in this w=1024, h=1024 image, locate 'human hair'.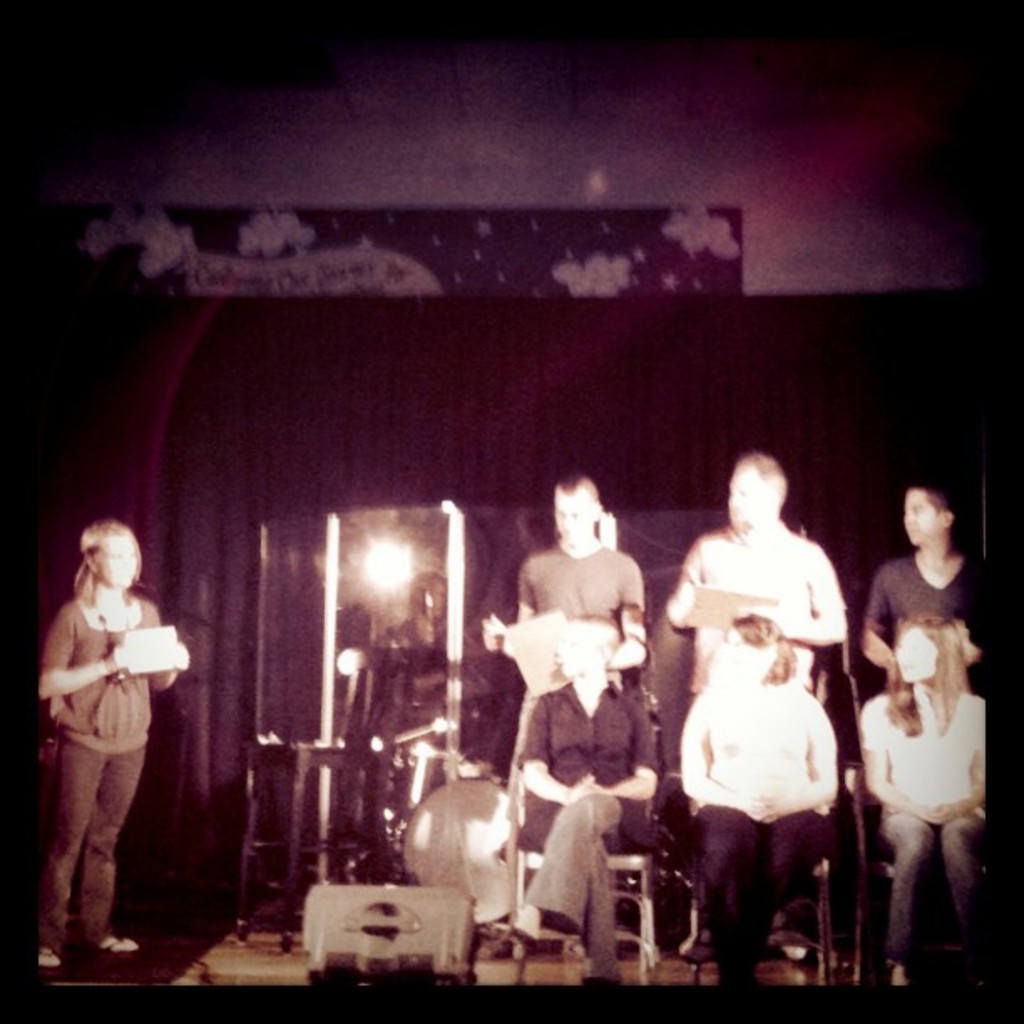
Bounding box: {"left": 880, "top": 601, "right": 969, "bottom": 743}.
